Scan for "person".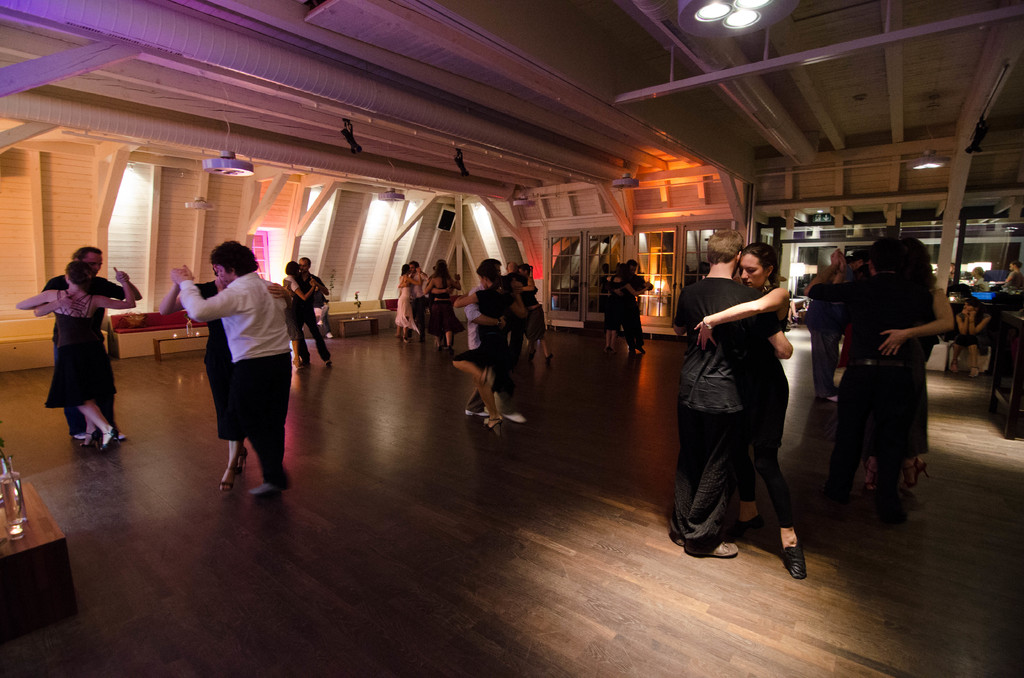
Scan result: box=[165, 245, 292, 494].
